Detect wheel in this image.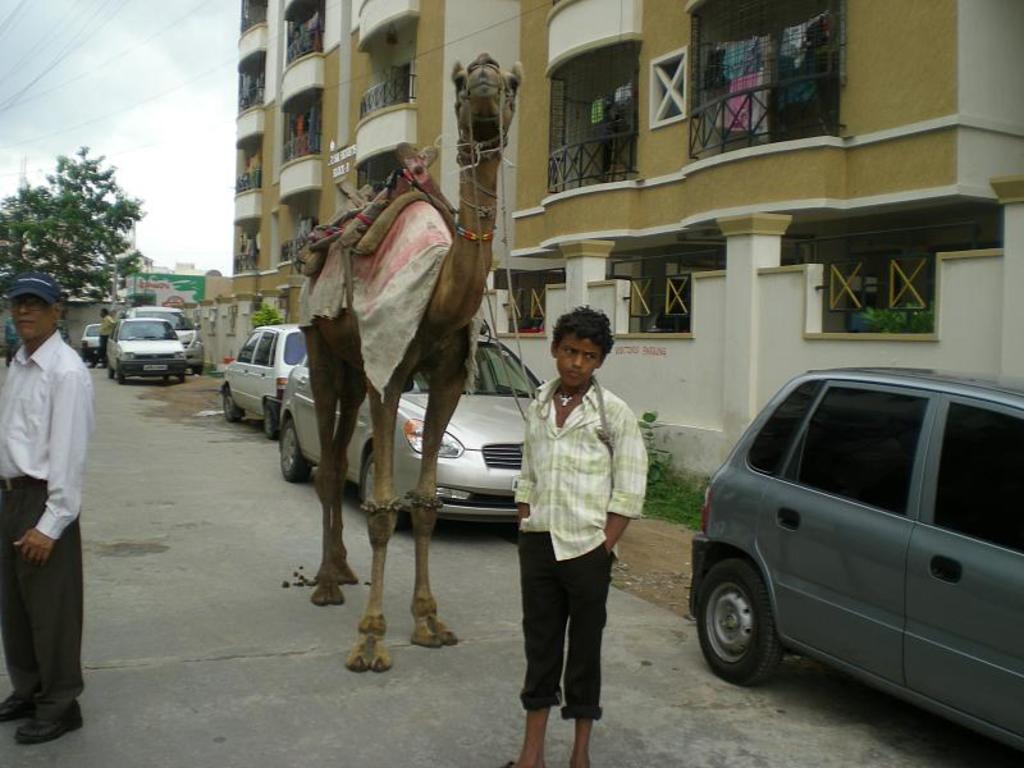
Detection: 275, 417, 307, 488.
